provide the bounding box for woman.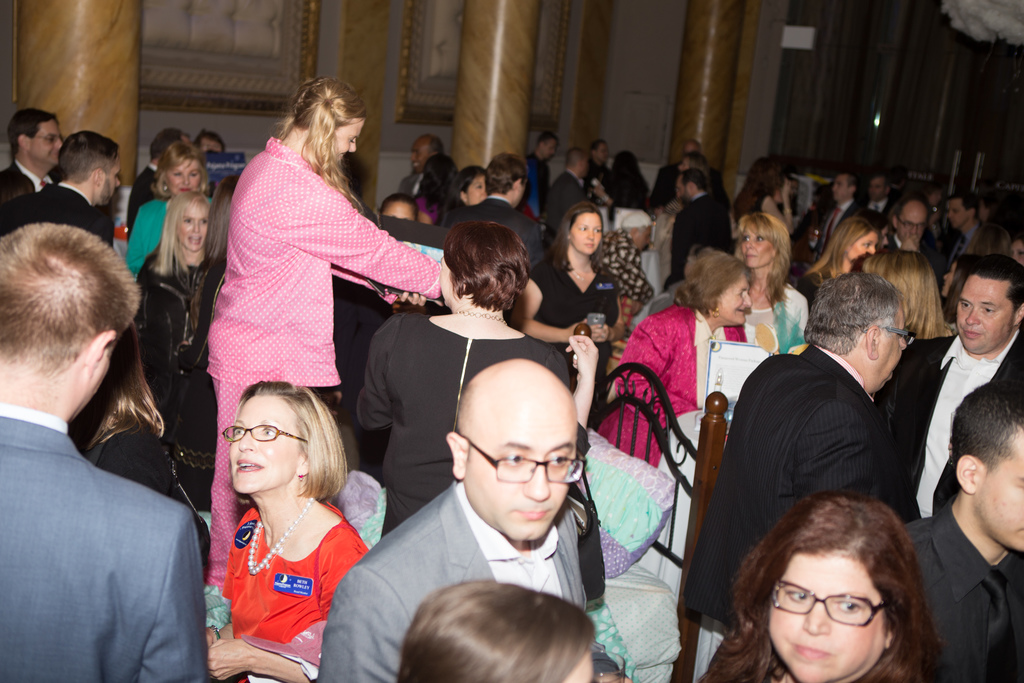
box=[447, 165, 489, 213].
